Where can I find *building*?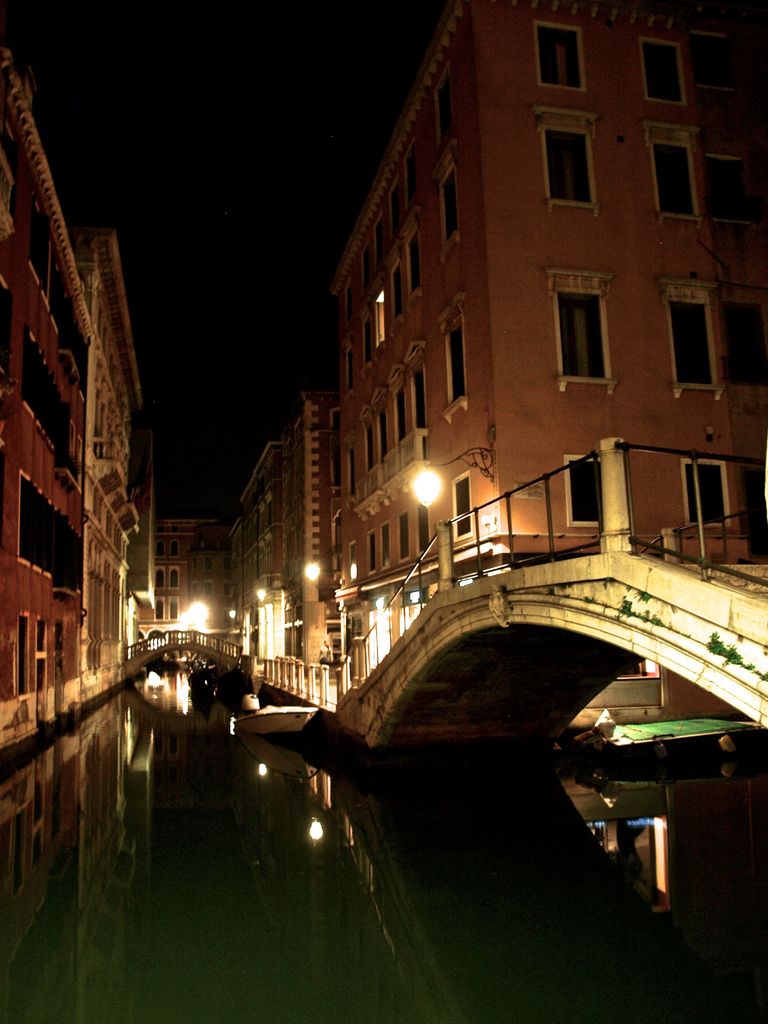
You can find it at pyautogui.locateOnScreen(230, 390, 337, 619).
